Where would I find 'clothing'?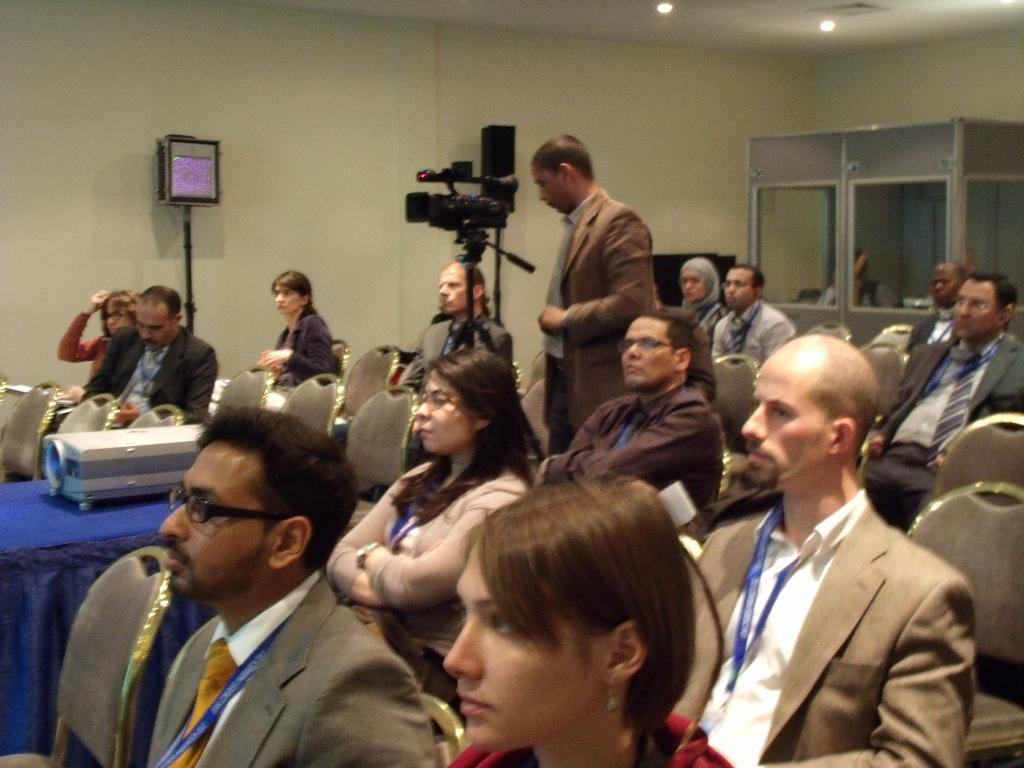
At region(866, 330, 1023, 534).
